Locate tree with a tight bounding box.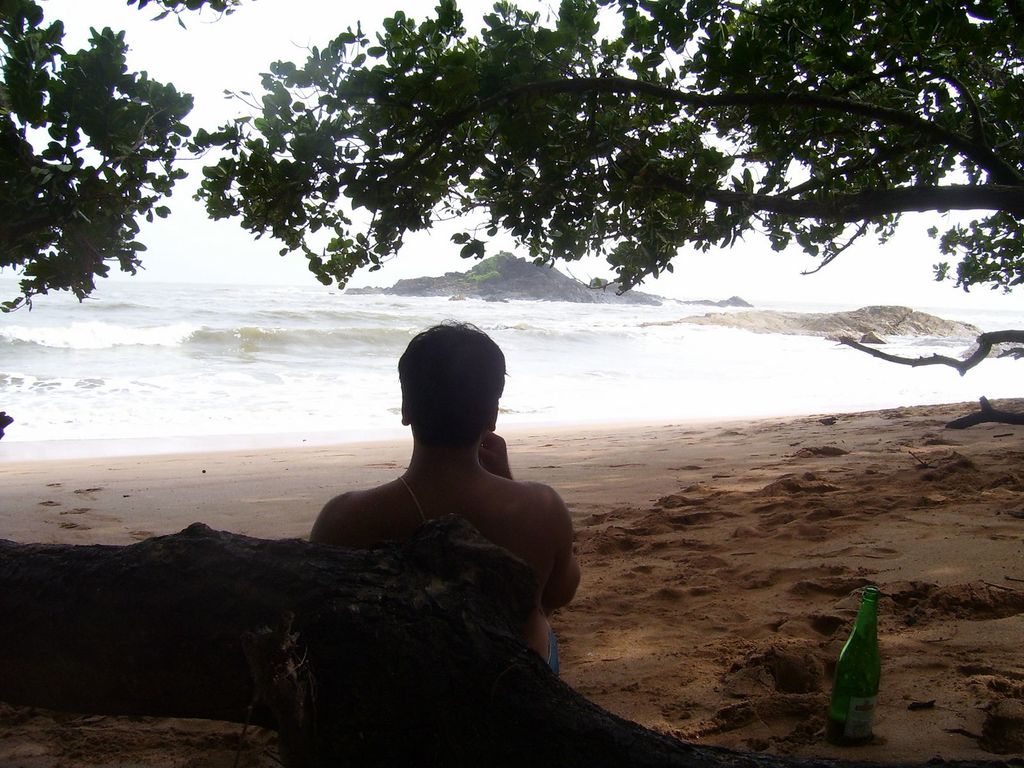
<bbox>106, 49, 1009, 316</bbox>.
